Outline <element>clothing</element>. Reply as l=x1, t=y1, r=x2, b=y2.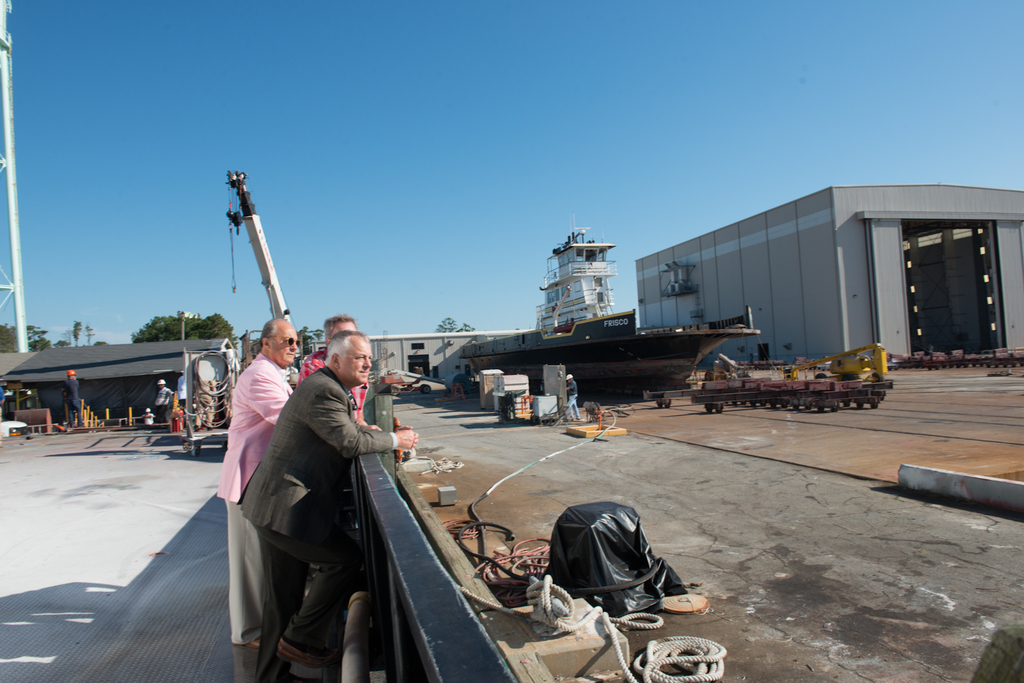
l=219, t=351, r=296, b=649.
